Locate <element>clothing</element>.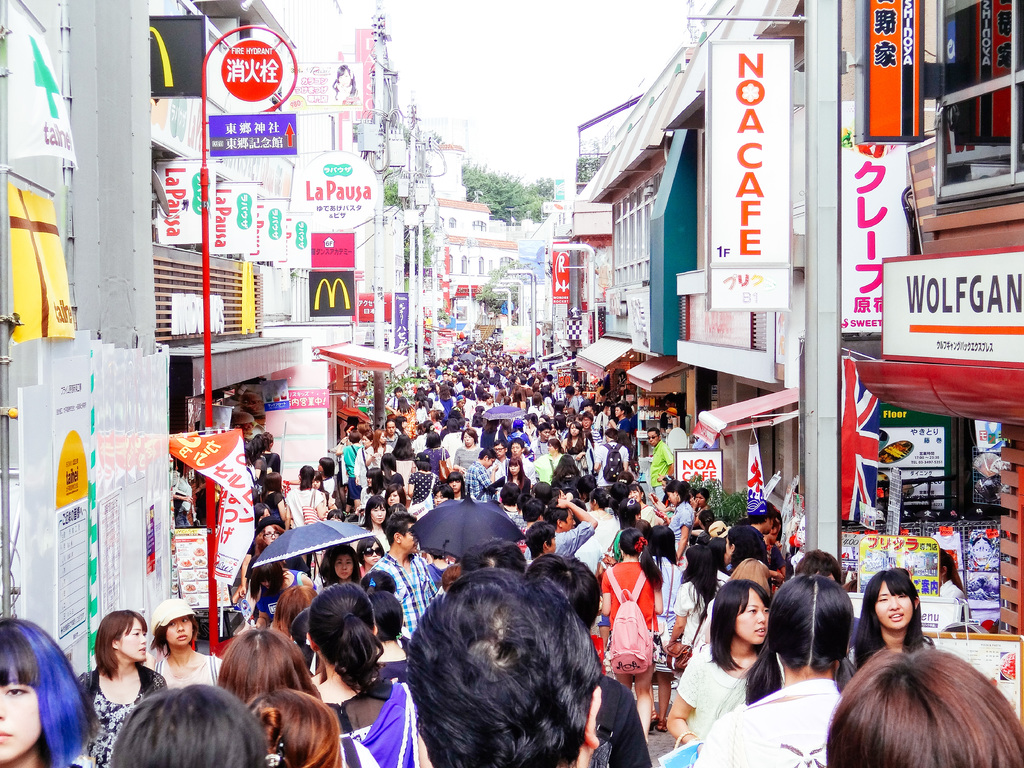
Bounding box: [left=849, top=636, right=940, bottom=671].
